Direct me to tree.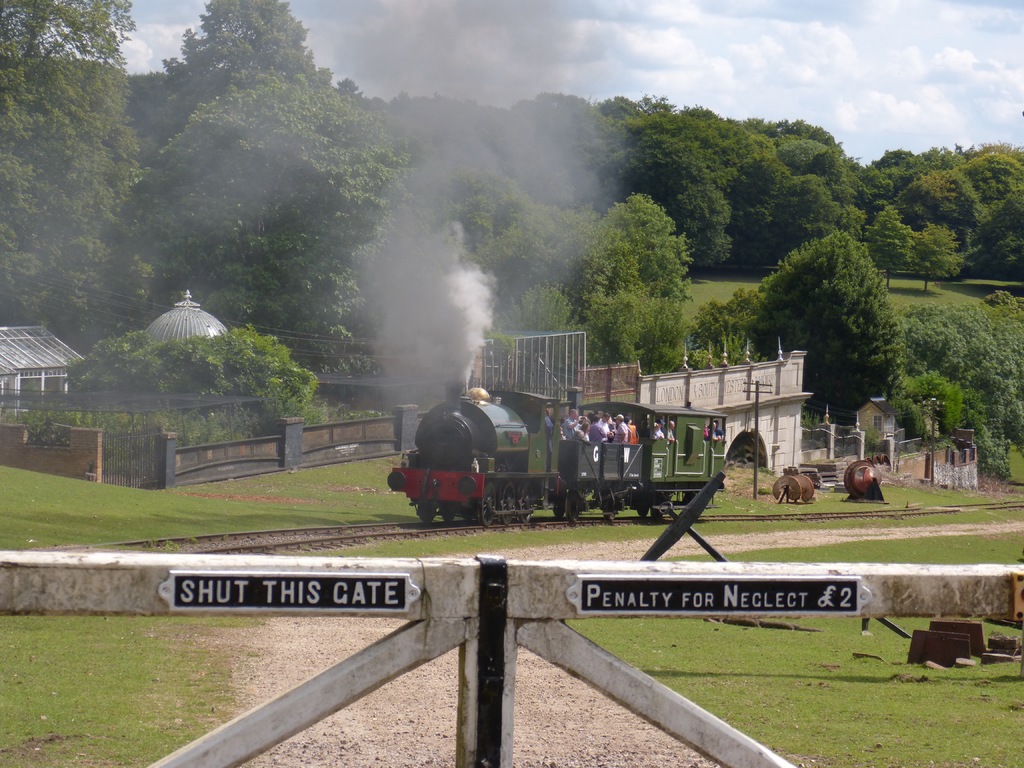
Direction: Rect(117, 61, 413, 342).
